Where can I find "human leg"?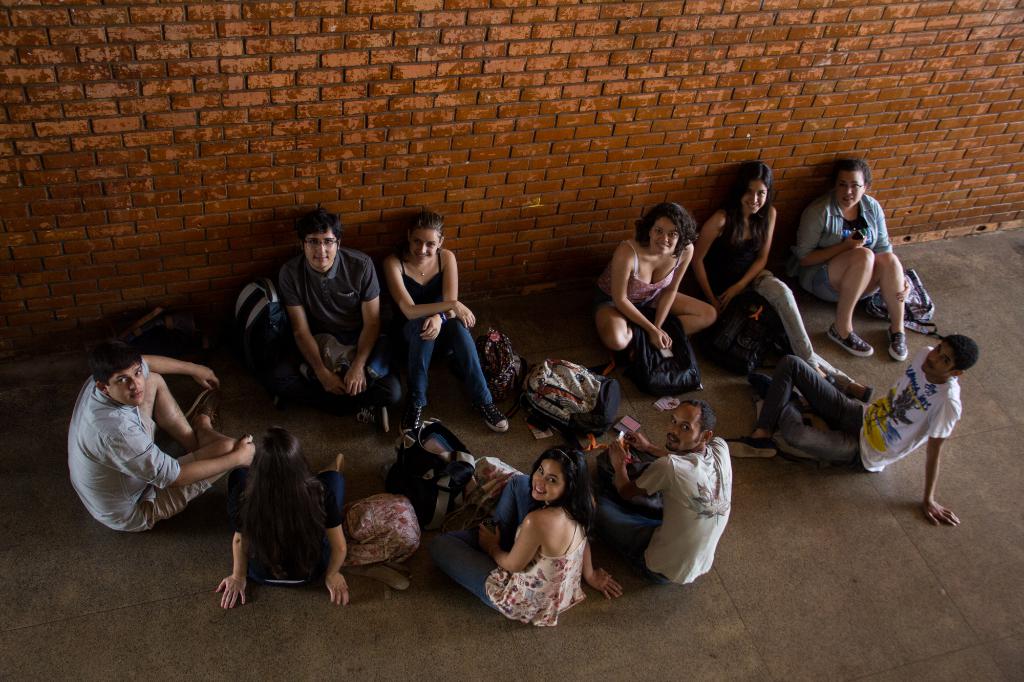
You can find it at select_region(758, 372, 860, 465).
